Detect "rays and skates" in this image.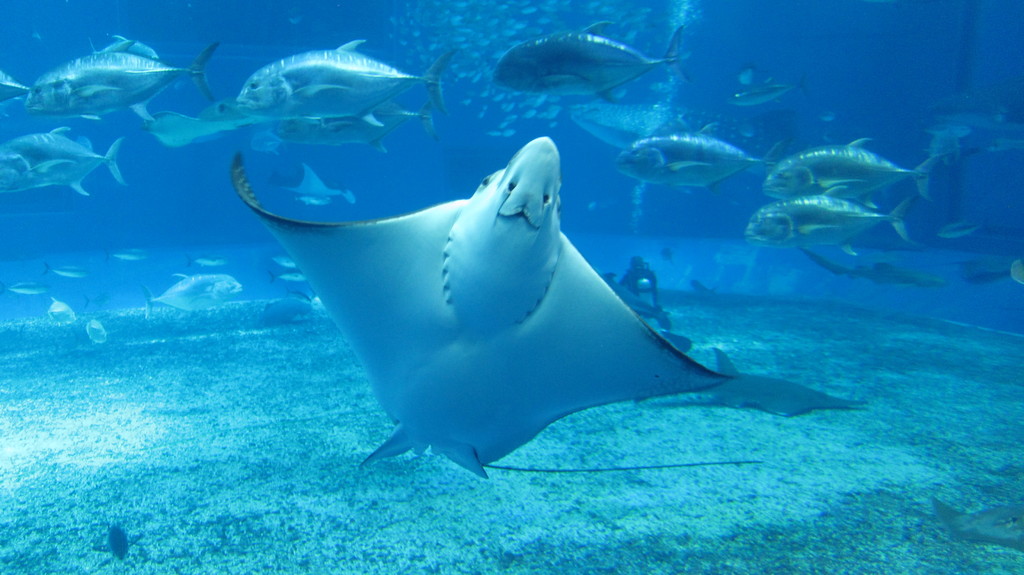
Detection: (x1=228, y1=132, x2=764, y2=482).
